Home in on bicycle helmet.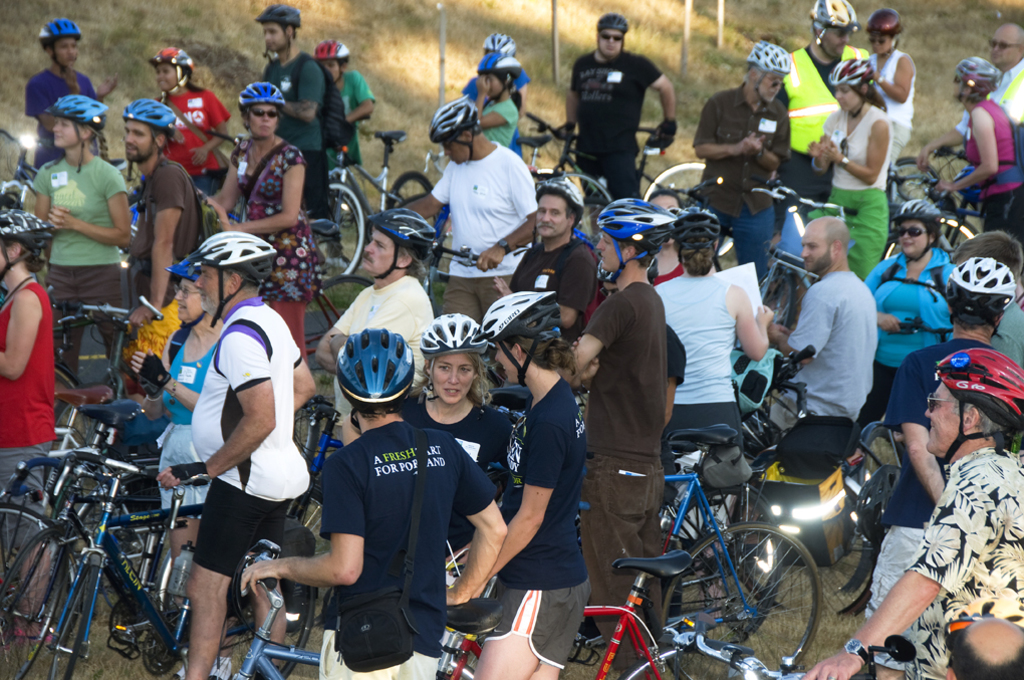
Homed in at pyautogui.locateOnScreen(489, 293, 557, 334).
